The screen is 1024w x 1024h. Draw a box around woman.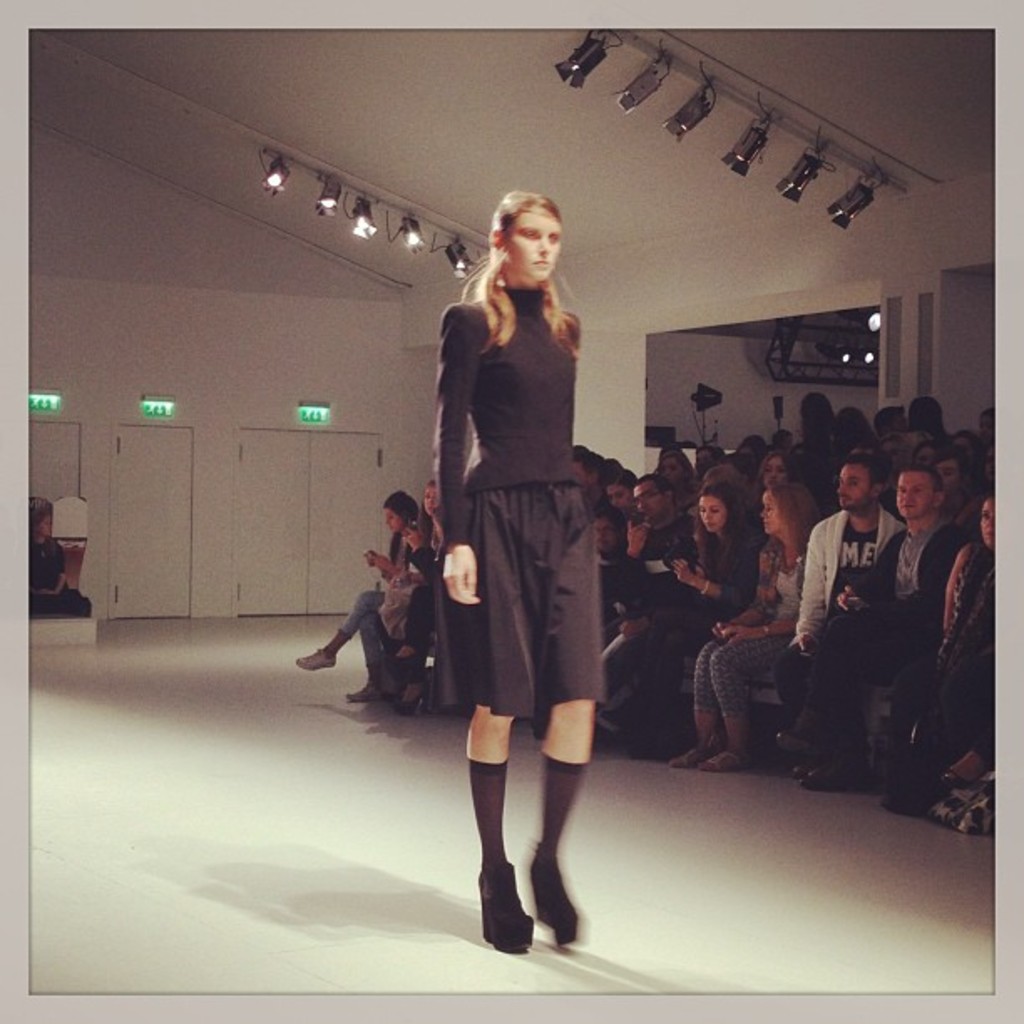
<region>291, 494, 417, 706</region>.
